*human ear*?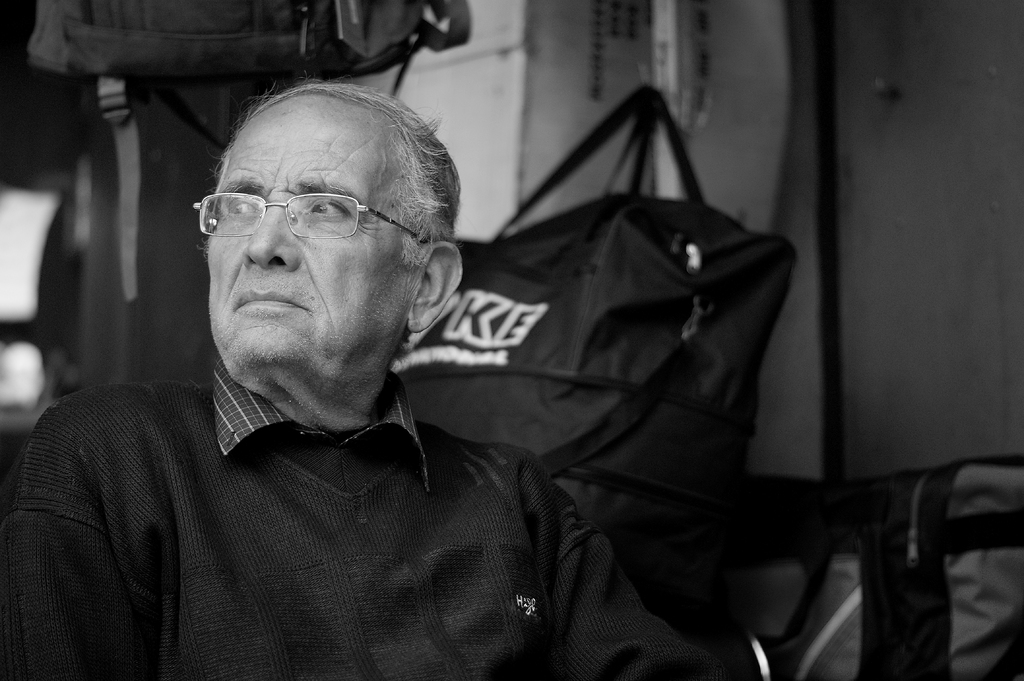
x1=408 y1=241 x2=466 y2=335
